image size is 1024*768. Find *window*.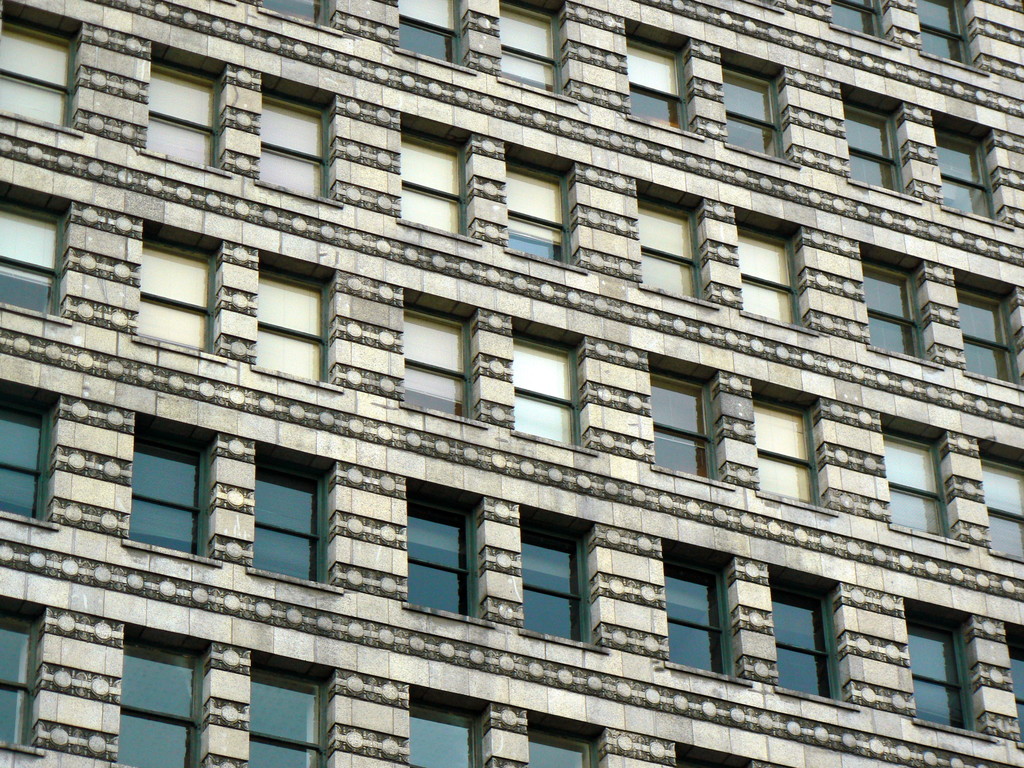
crop(390, 142, 467, 239).
